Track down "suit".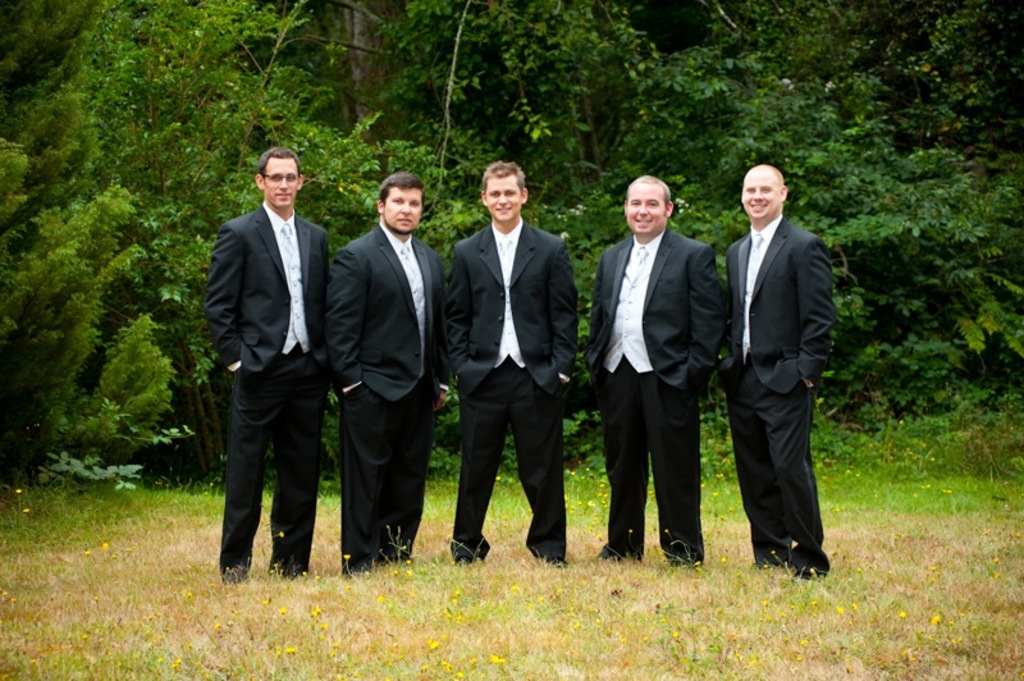
Tracked to (448, 221, 577, 563).
